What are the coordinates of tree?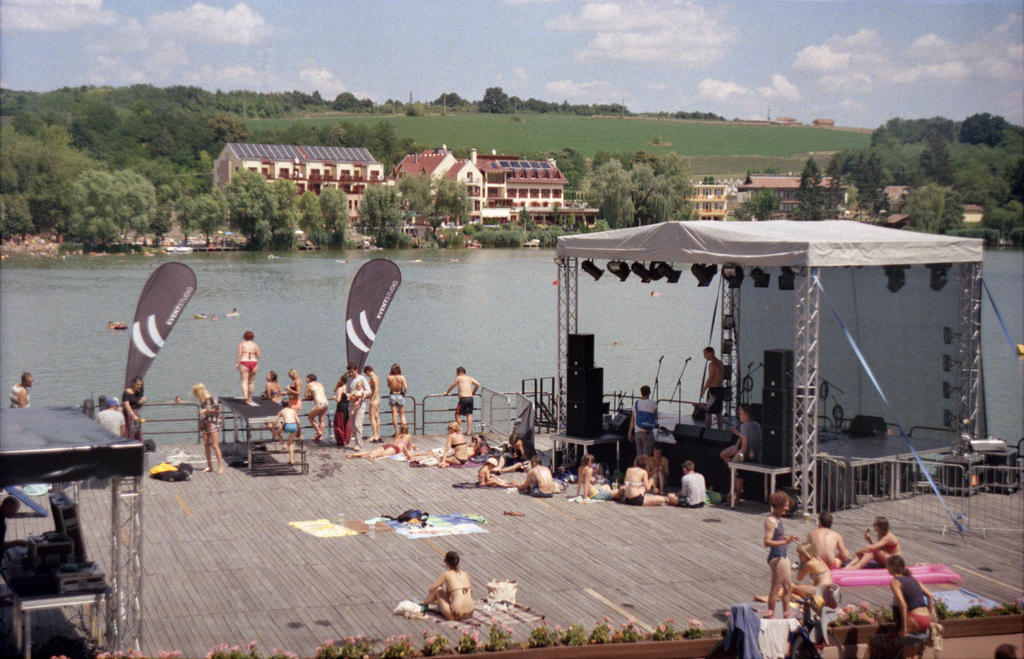
0,77,249,252.
